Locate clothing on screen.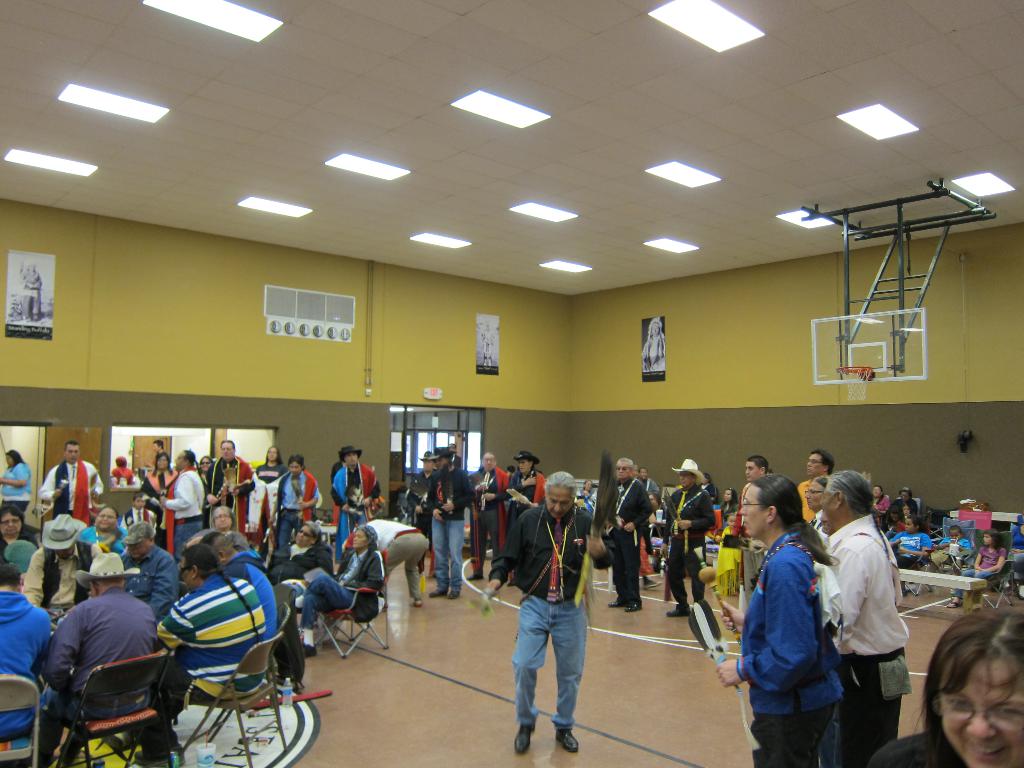
On screen at Rect(200, 447, 257, 536).
